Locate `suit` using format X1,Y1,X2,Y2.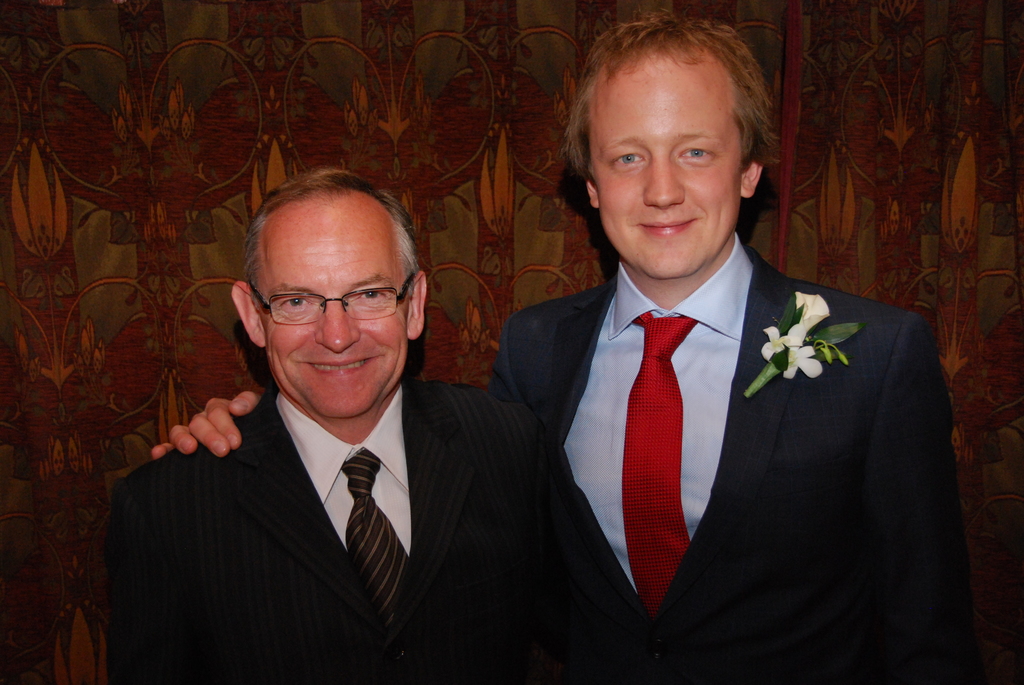
480,178,947,661.
